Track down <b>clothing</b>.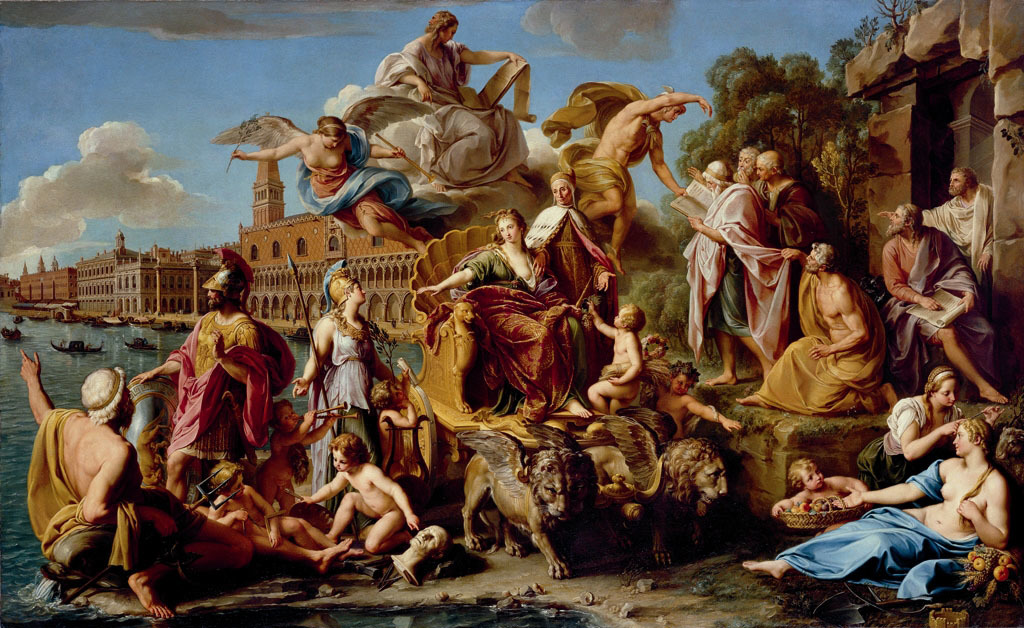
Tracked to select_region(756, 172, 816, 242).
